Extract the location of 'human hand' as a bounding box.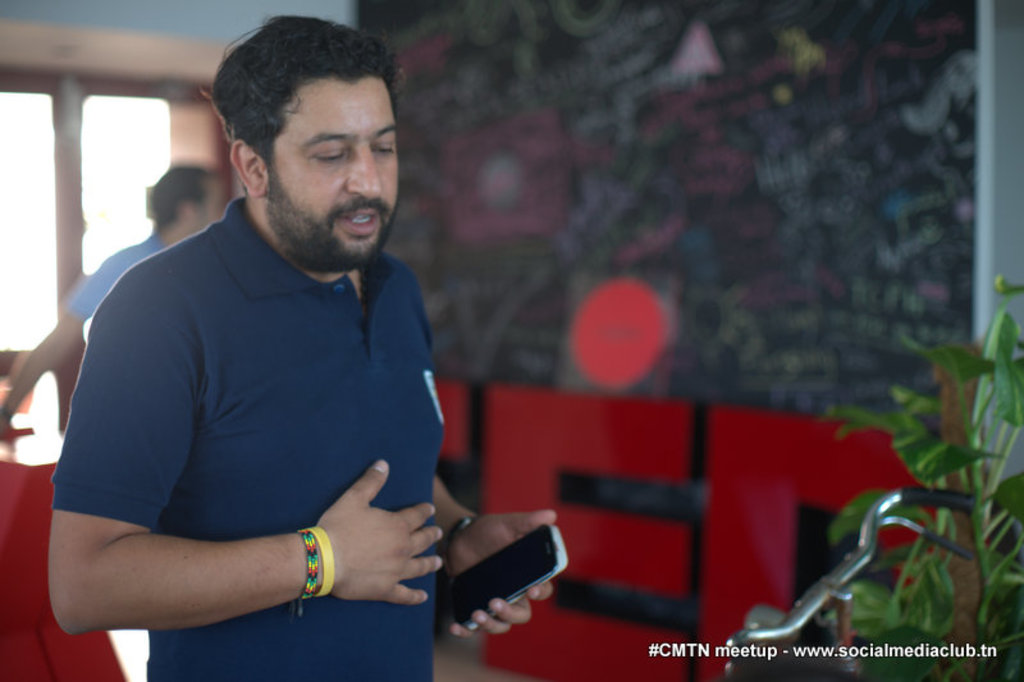
(x1=0, y1=411, x2=12, y2=445).
